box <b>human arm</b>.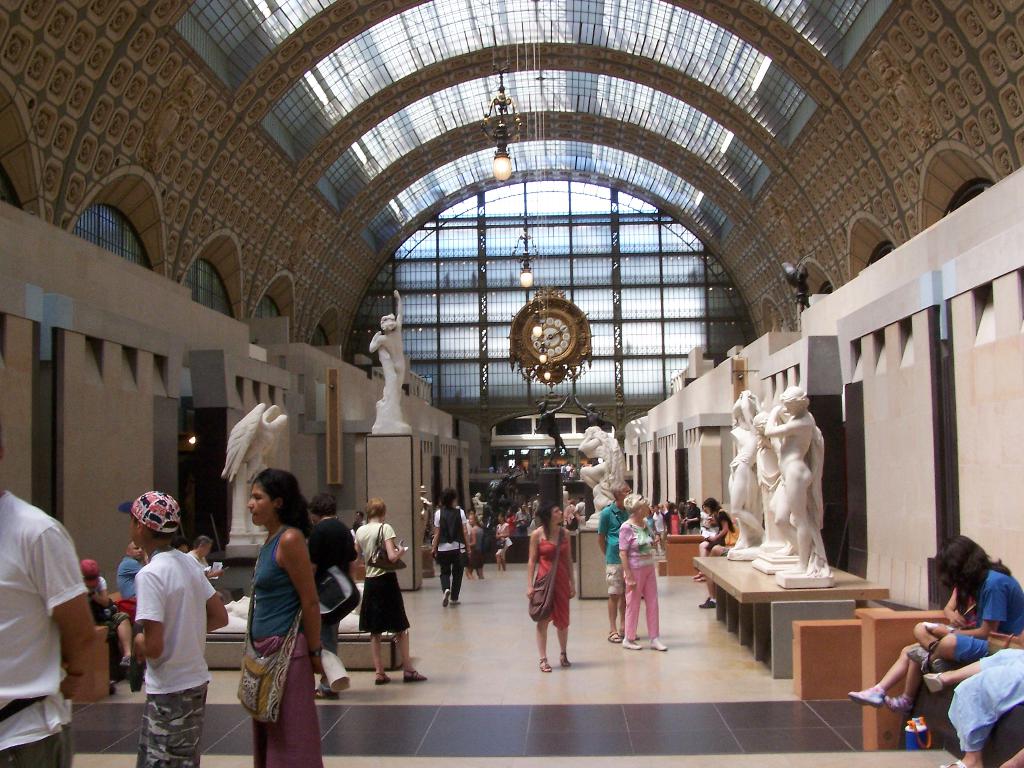
box(345, 541, 361, 570).
